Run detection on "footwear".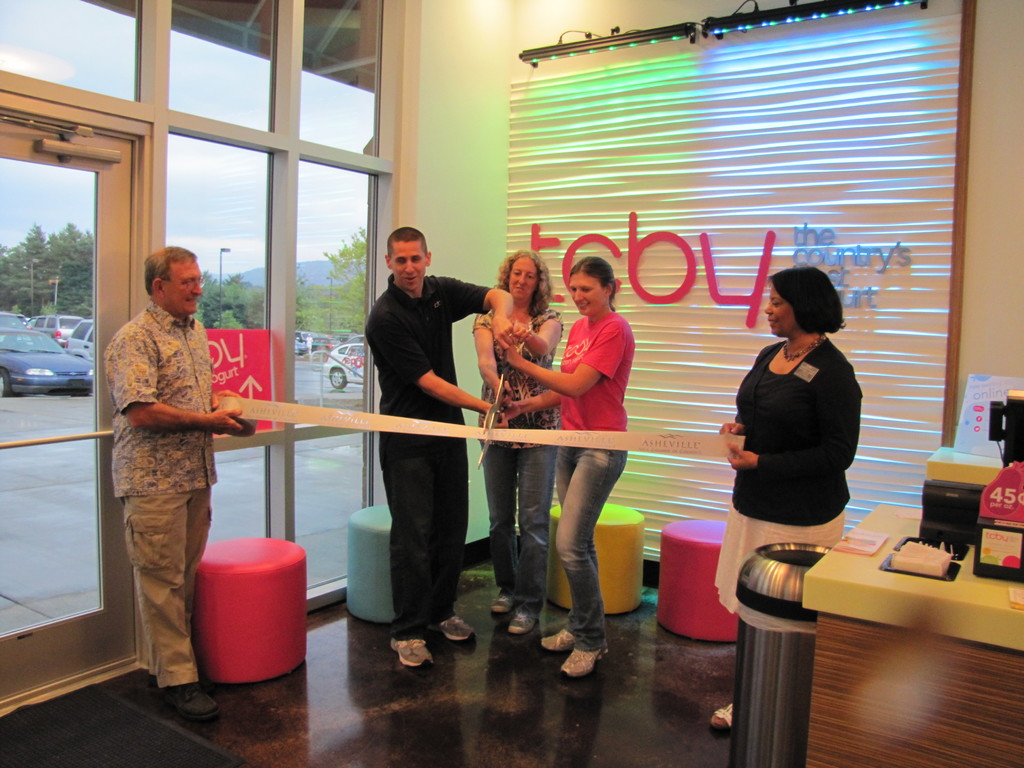
Result: Rect(707, 704, 735, 732).
